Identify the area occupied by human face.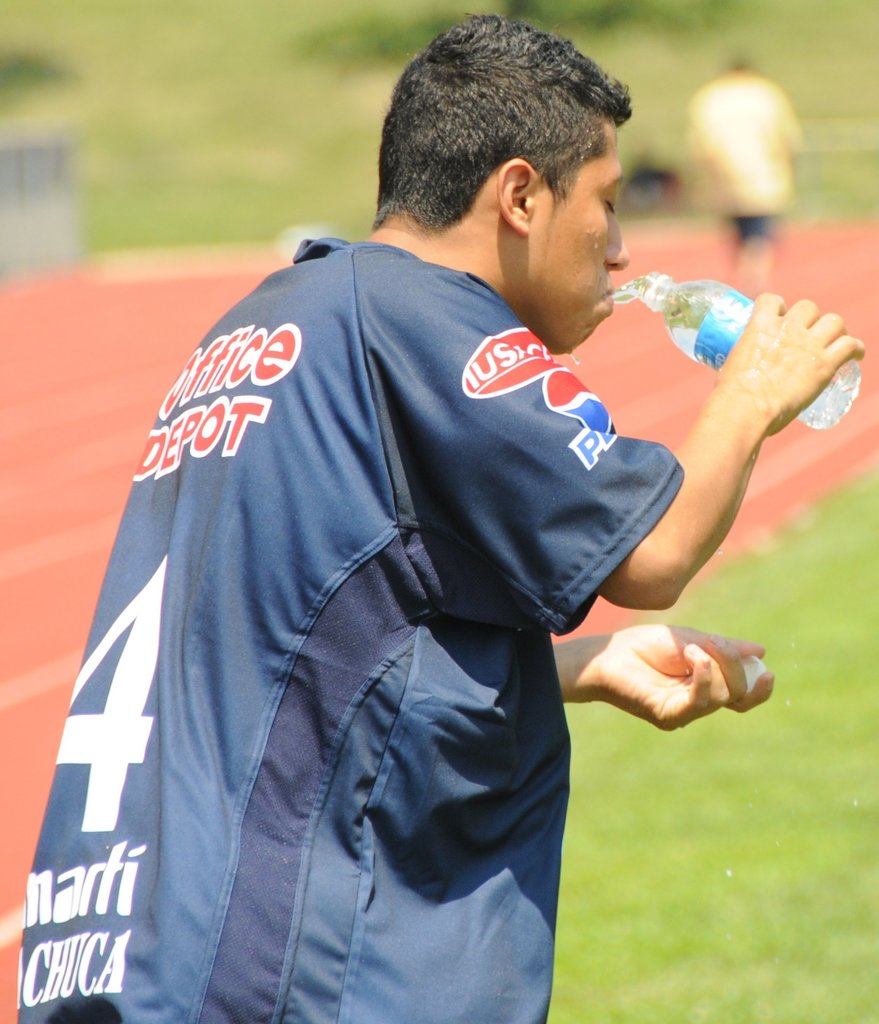
Area: (left=540, top=125, right=627, bottom=351).
